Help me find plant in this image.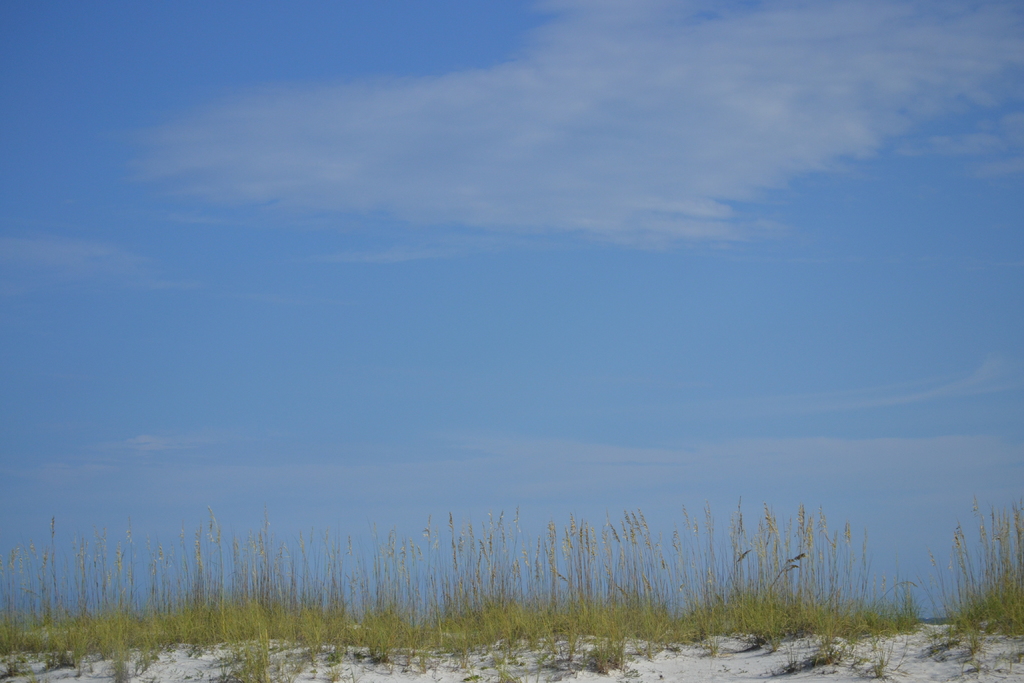
Found it: (left=738, top=502, right=872, bottom=616).
